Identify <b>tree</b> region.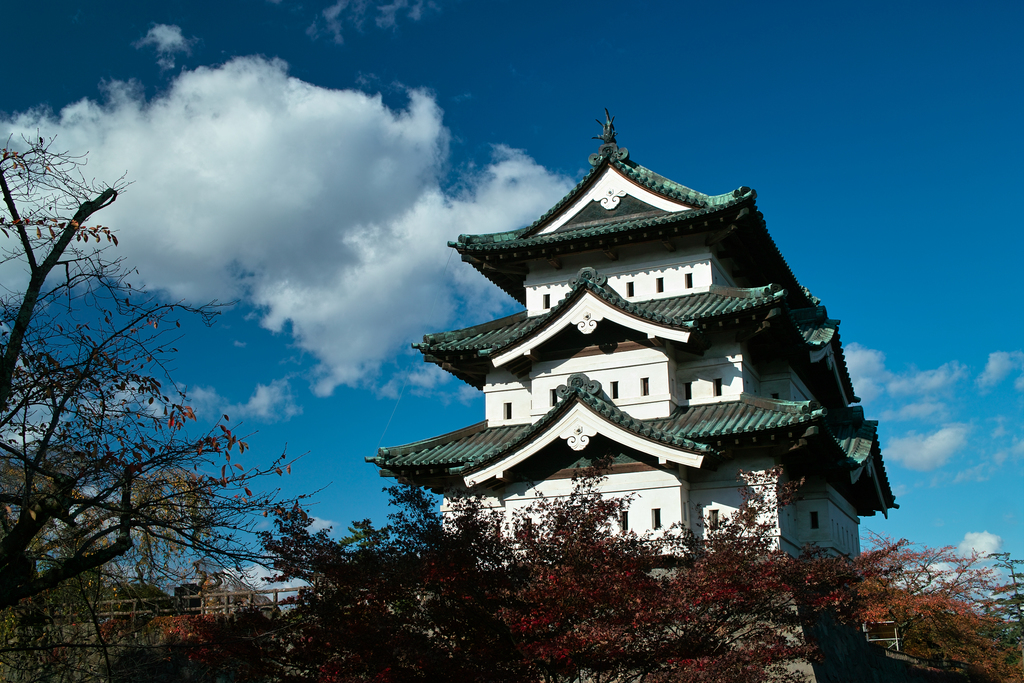
Region: bbox(214, 450, 1023, 682).
